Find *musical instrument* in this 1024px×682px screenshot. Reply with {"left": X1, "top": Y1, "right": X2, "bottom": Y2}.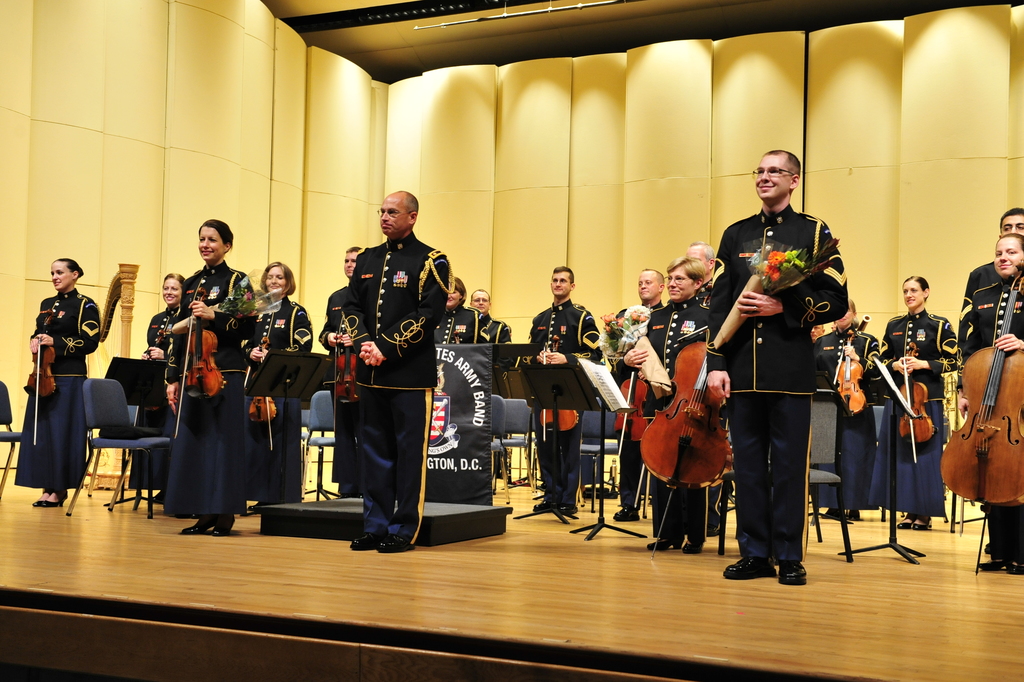
{"left": 636, "top": 325, "right": 738, "bottom": 497}.
